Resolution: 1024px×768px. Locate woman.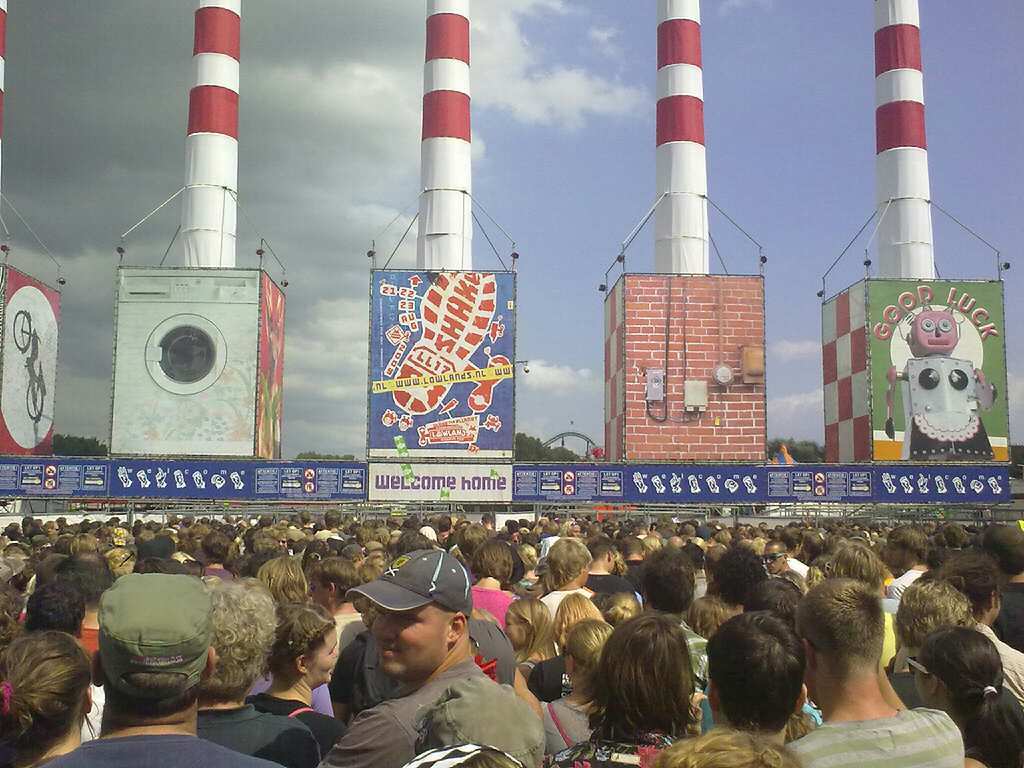
[468,537,518,638].
